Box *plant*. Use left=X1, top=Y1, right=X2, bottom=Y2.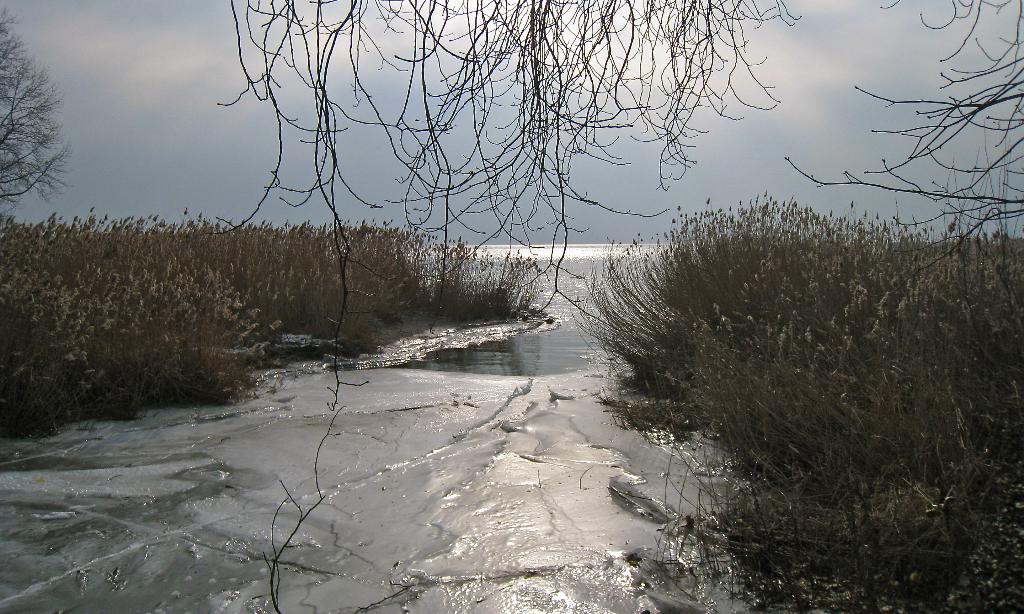
left=540, top=170, right=1023, bottom=613.
